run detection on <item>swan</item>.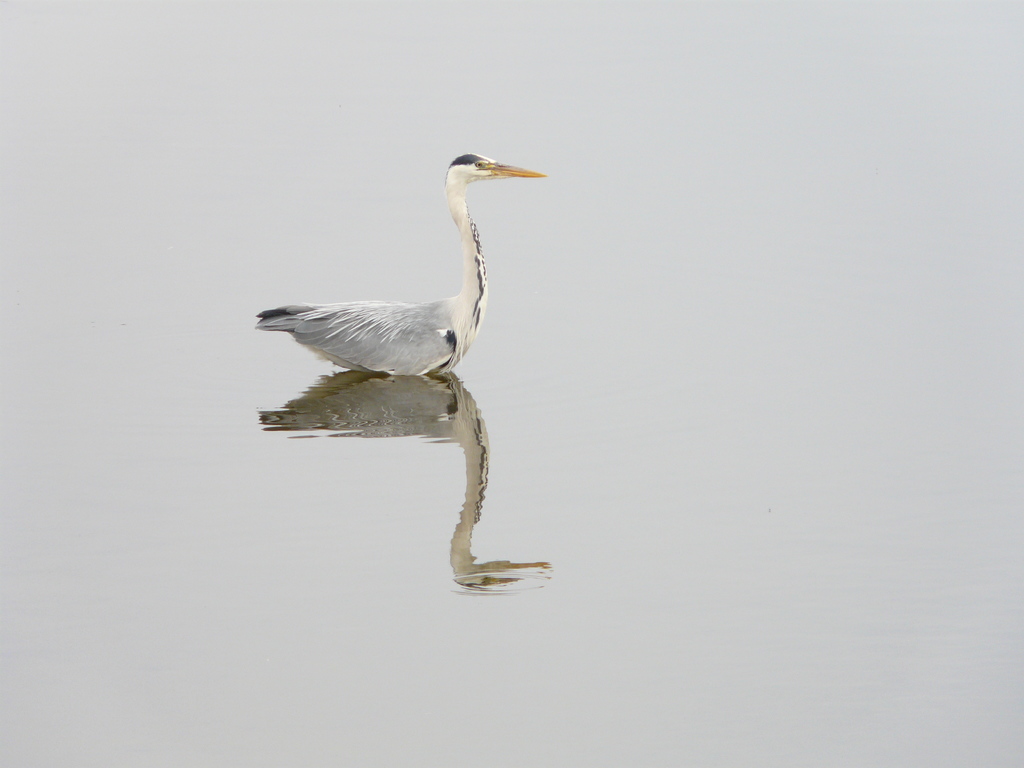
Result: 252:167:515:402.
